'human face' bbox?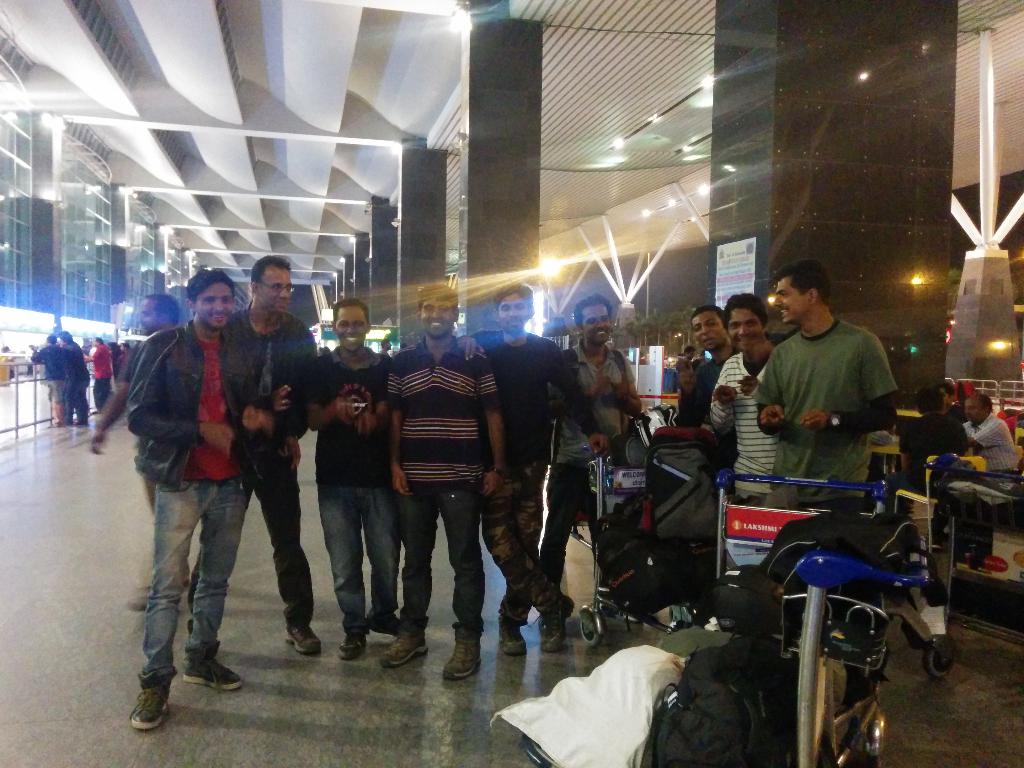
box(776, 278, 809, 328)
